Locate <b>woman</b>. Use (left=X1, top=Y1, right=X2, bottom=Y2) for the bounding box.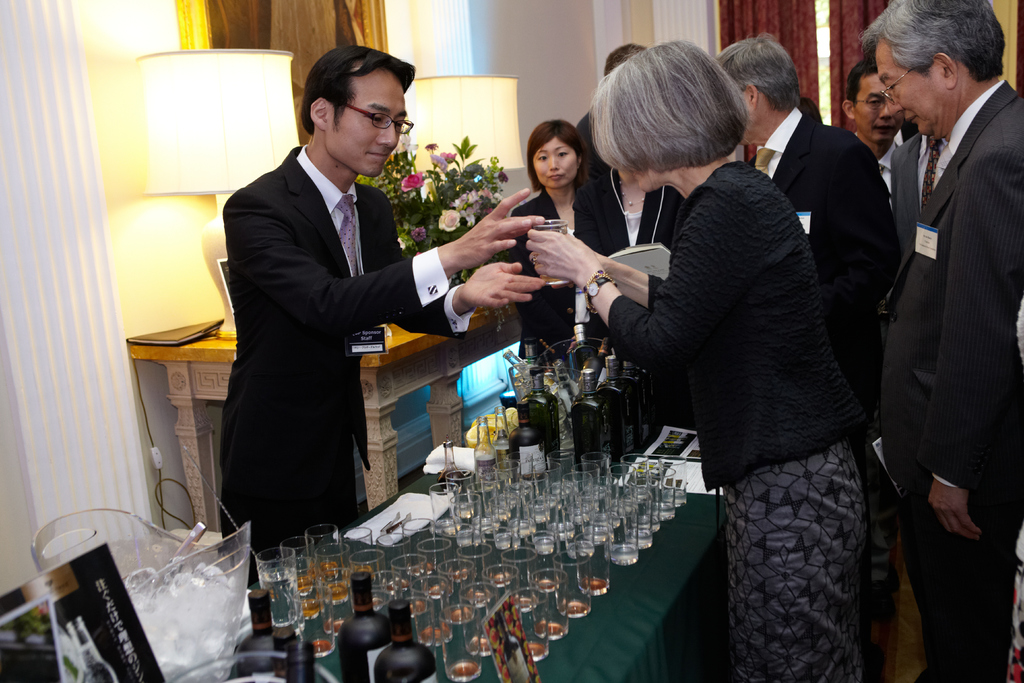
(left=505, top=123, right=614, bottom=436).
